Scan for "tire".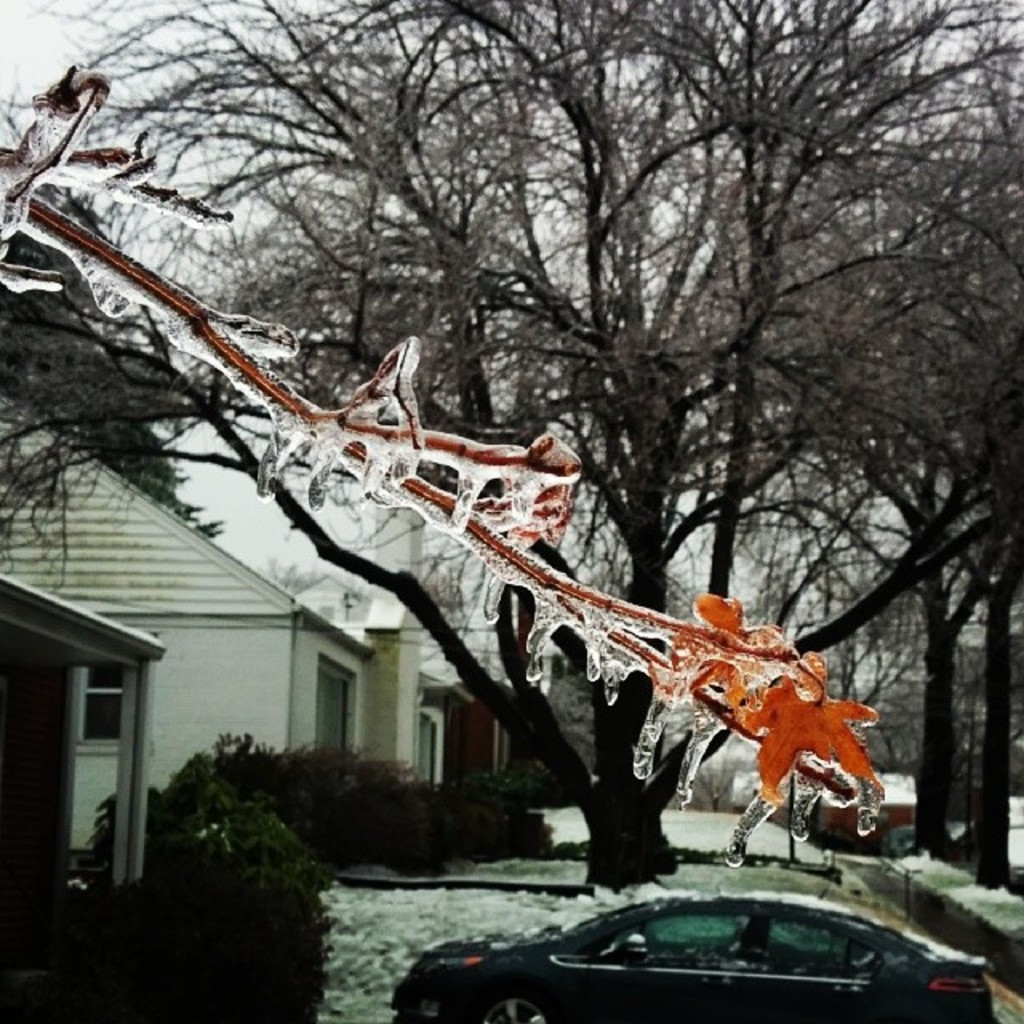
Scan result: detection(477, 990, 555, 1022).
